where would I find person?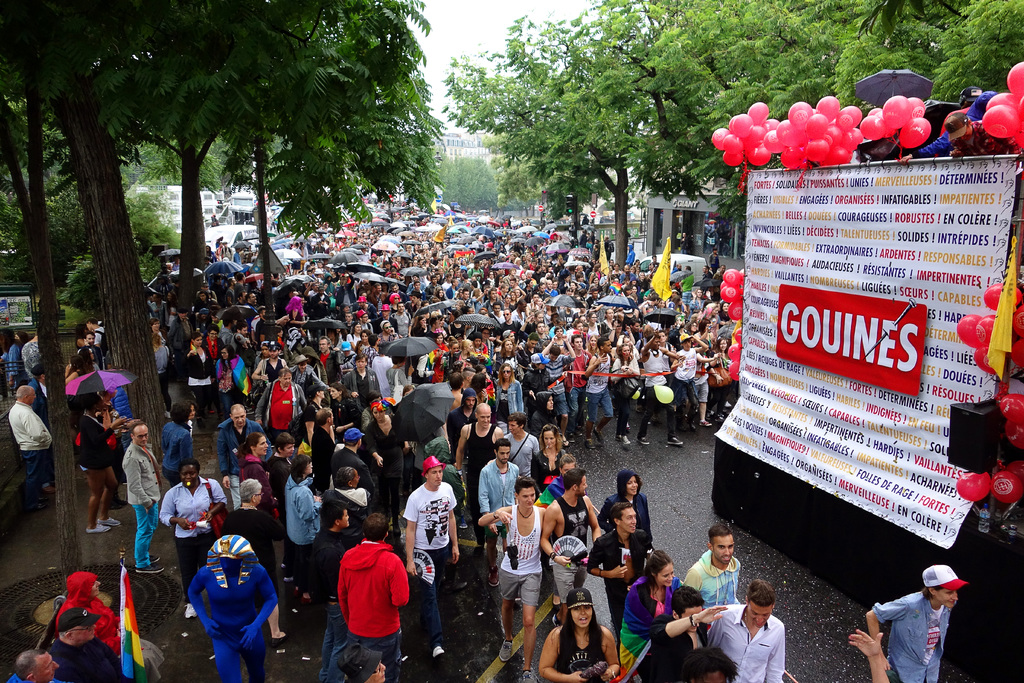
At [left=9, top=218, right=787, bottom=682].
